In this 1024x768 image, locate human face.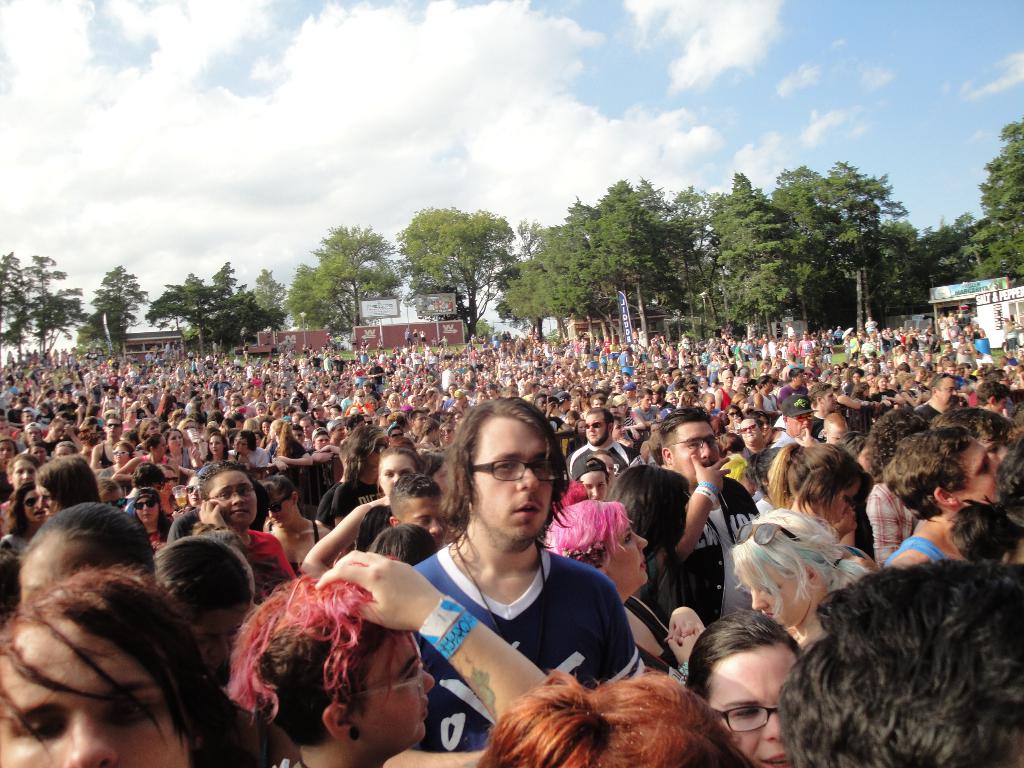
Bounding box: (left=338, top=426, right=342, bottom=433).
